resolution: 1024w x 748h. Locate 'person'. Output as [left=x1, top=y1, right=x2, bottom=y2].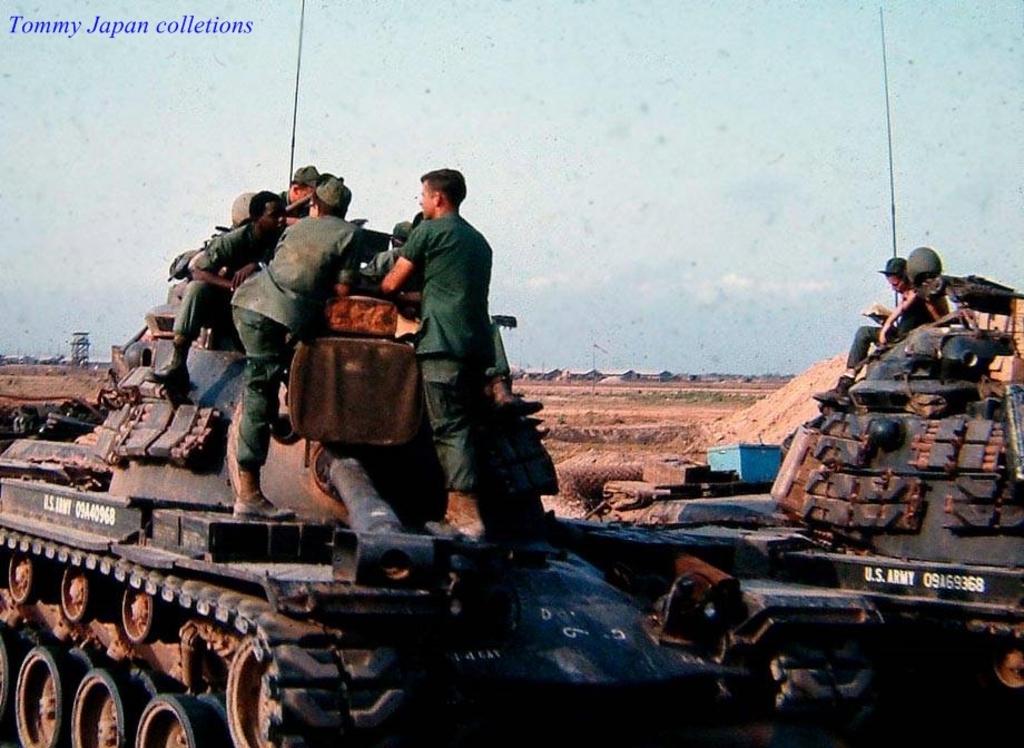
[left=797, top=235, right=948, bottom=410].
